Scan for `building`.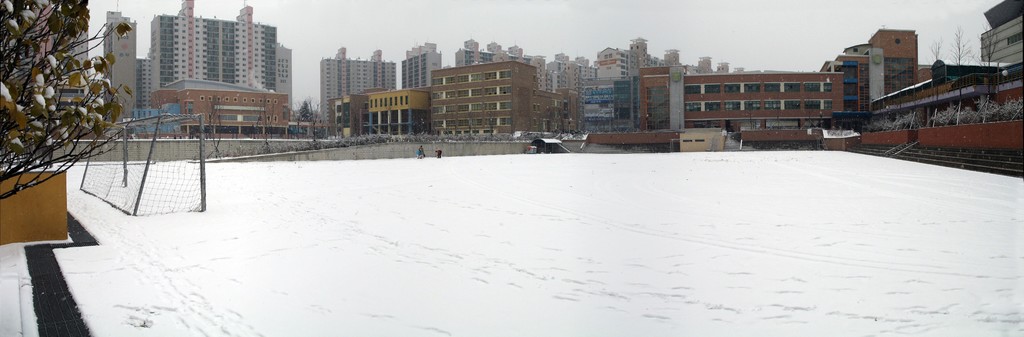
Scan result: bbox=(431, 61, 581, 135).
